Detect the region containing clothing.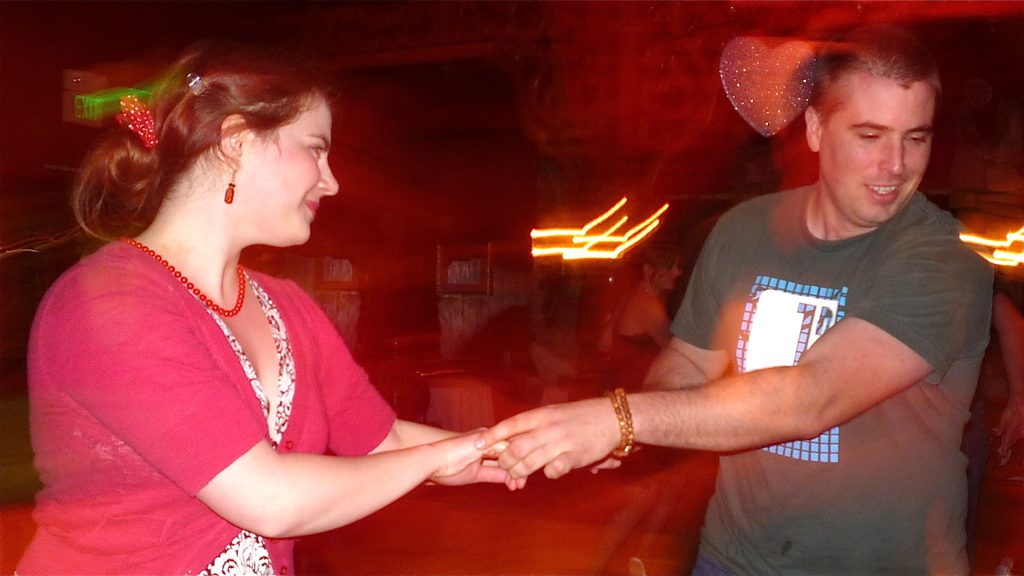
box(664, 182, 1002, 575).
